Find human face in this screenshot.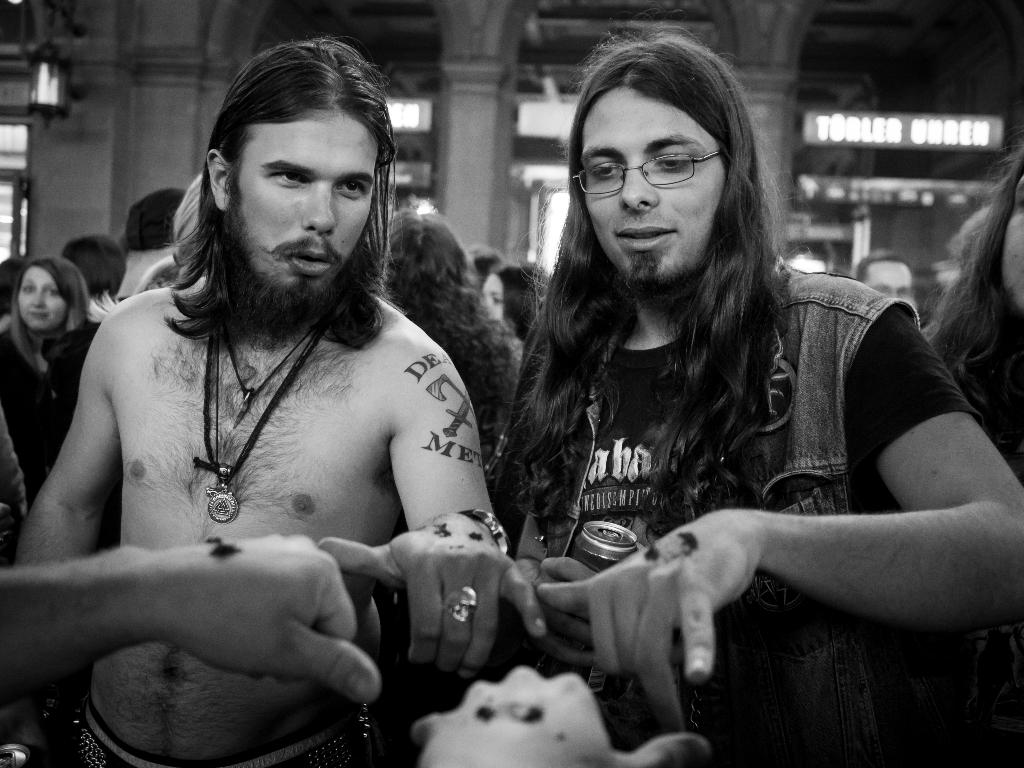
The bounding box for human face is rect(571, 86, 724, 288).
